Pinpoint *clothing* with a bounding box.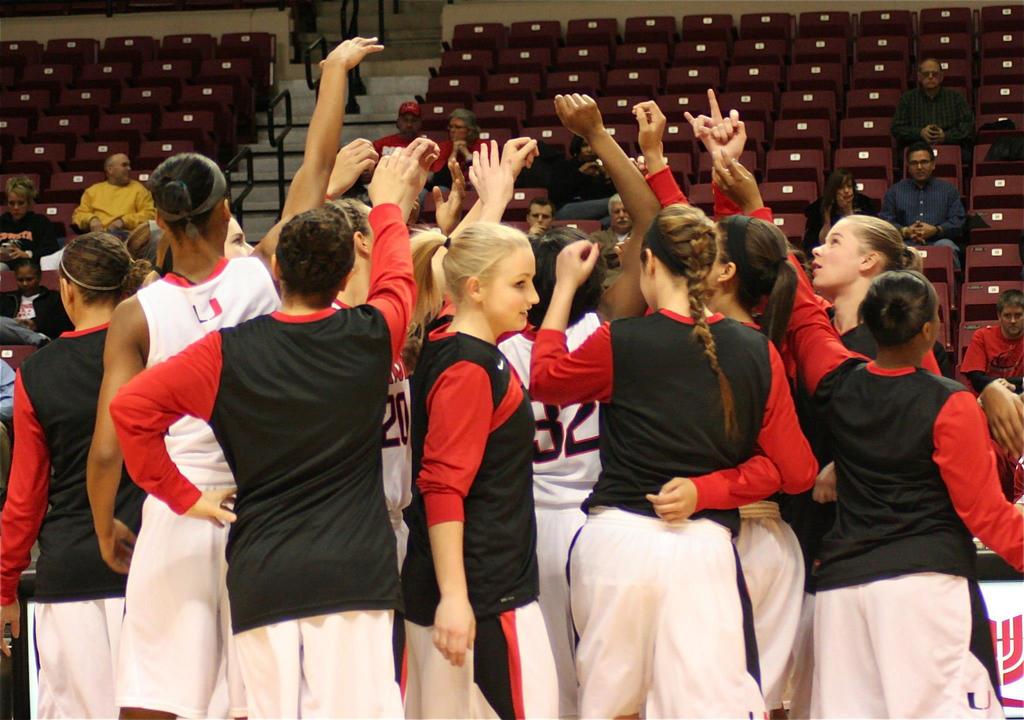
(x1=881, y1=181, x2=961, y2=262).
